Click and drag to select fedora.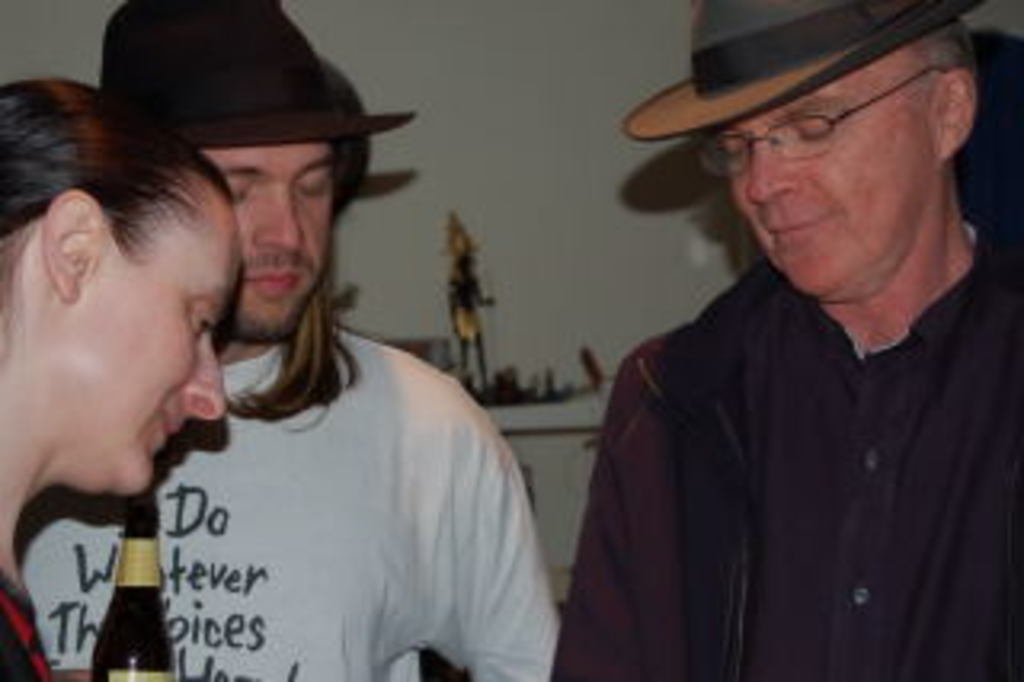
Selection: box=[93, 0, 419, 147].
